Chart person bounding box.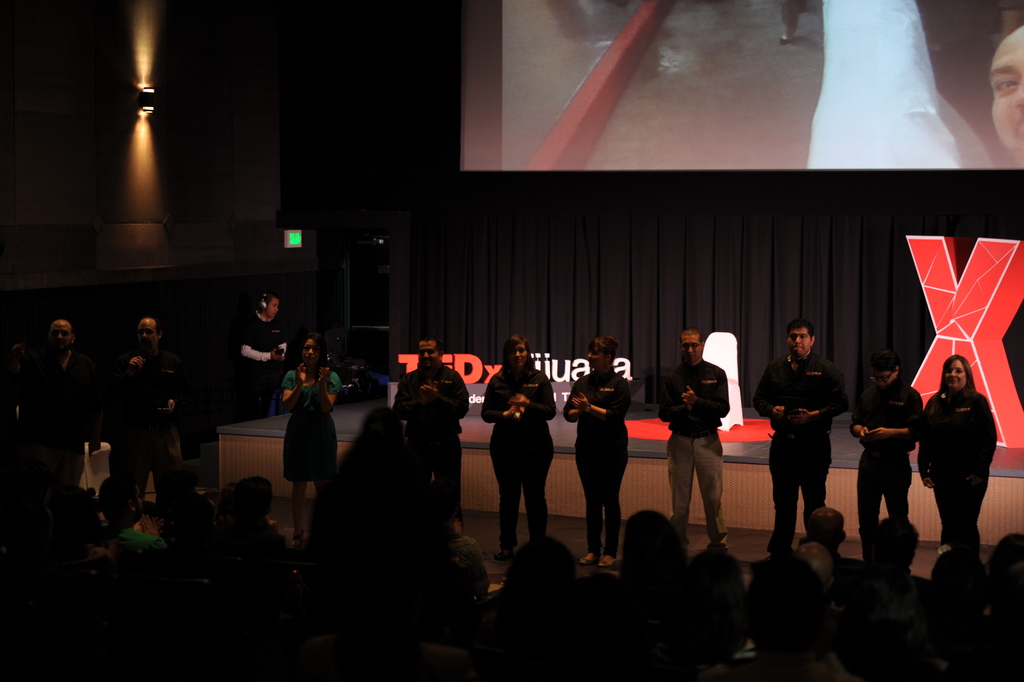
Charted: bbox=(386, 341, 463, 498).
